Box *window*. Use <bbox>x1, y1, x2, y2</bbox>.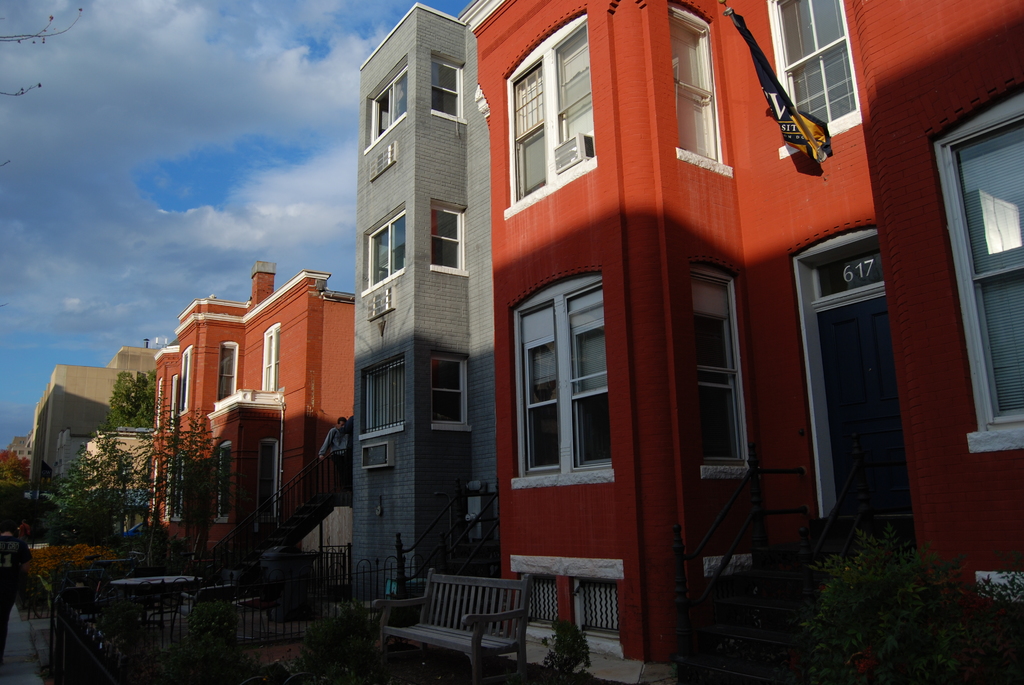
<bbox>259, 438, 276, 528</bbox>.
